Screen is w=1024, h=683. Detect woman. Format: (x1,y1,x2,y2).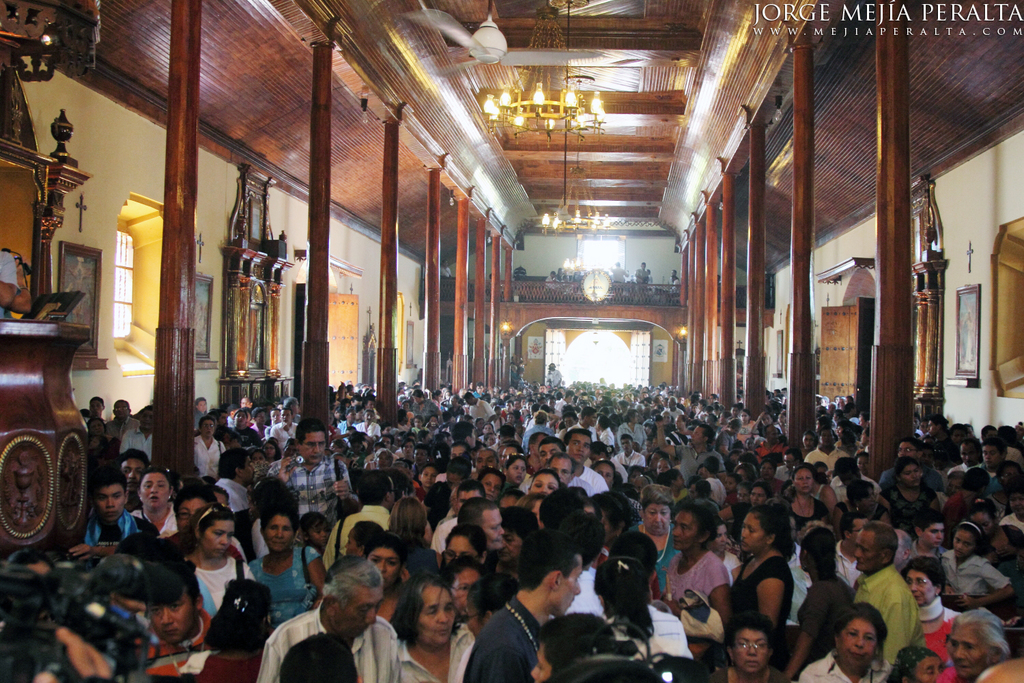
(653,492,724,613).
